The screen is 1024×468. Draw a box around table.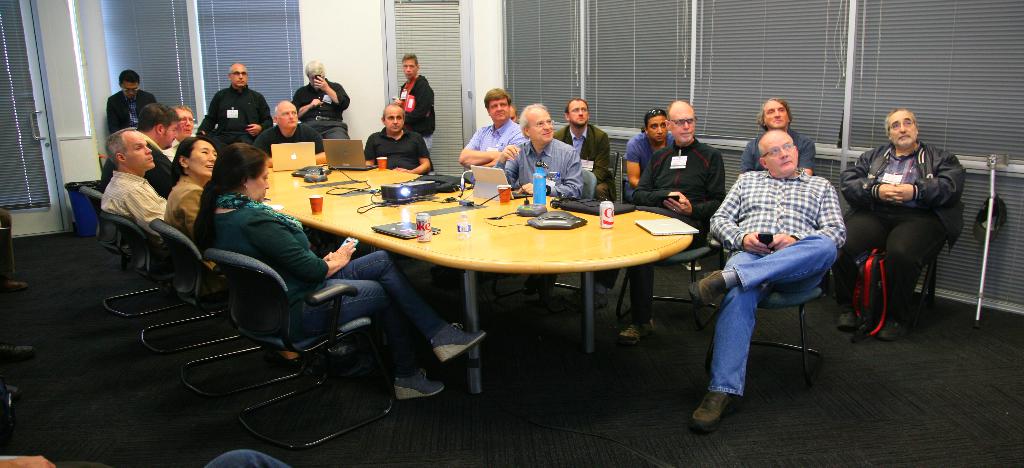
left=262, top=164, right=712, bottom=394.
